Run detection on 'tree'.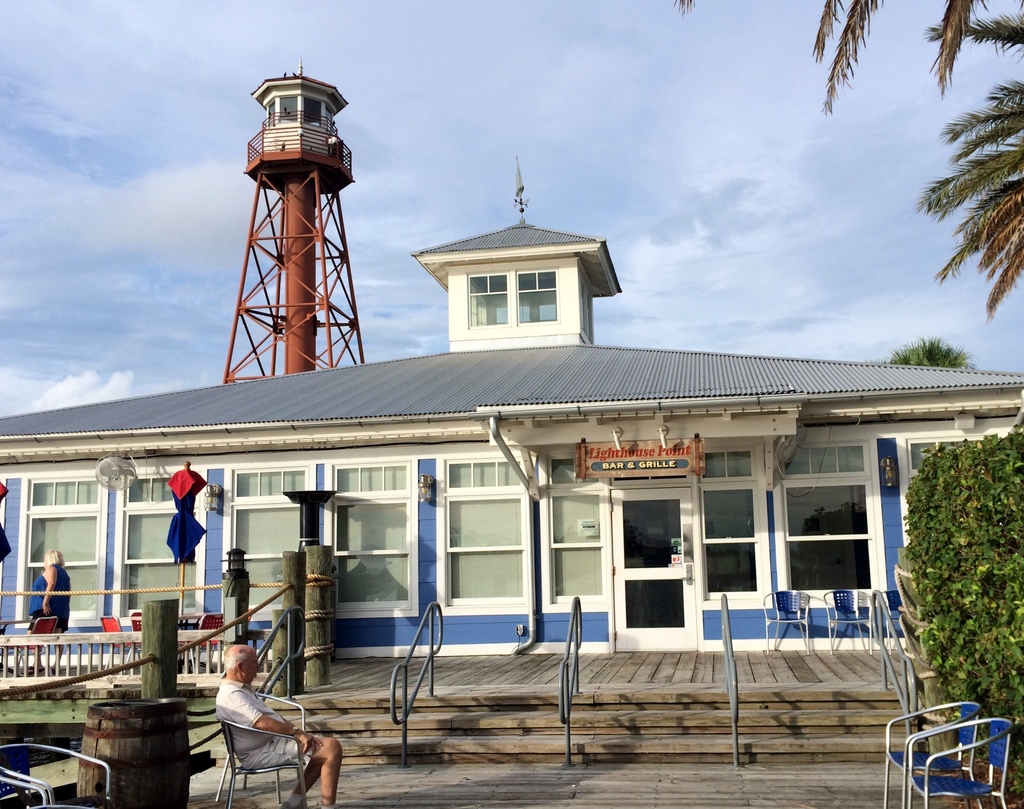
Result: select_region(666, 0, 1023, 312).
